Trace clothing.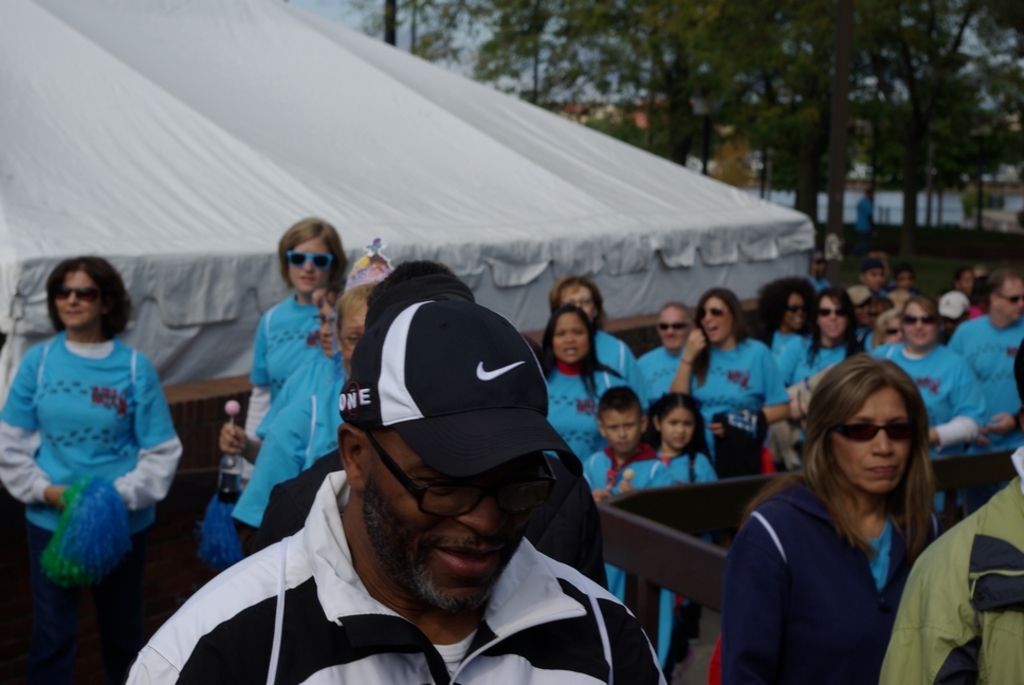
Traced to [16,524,173,684].
